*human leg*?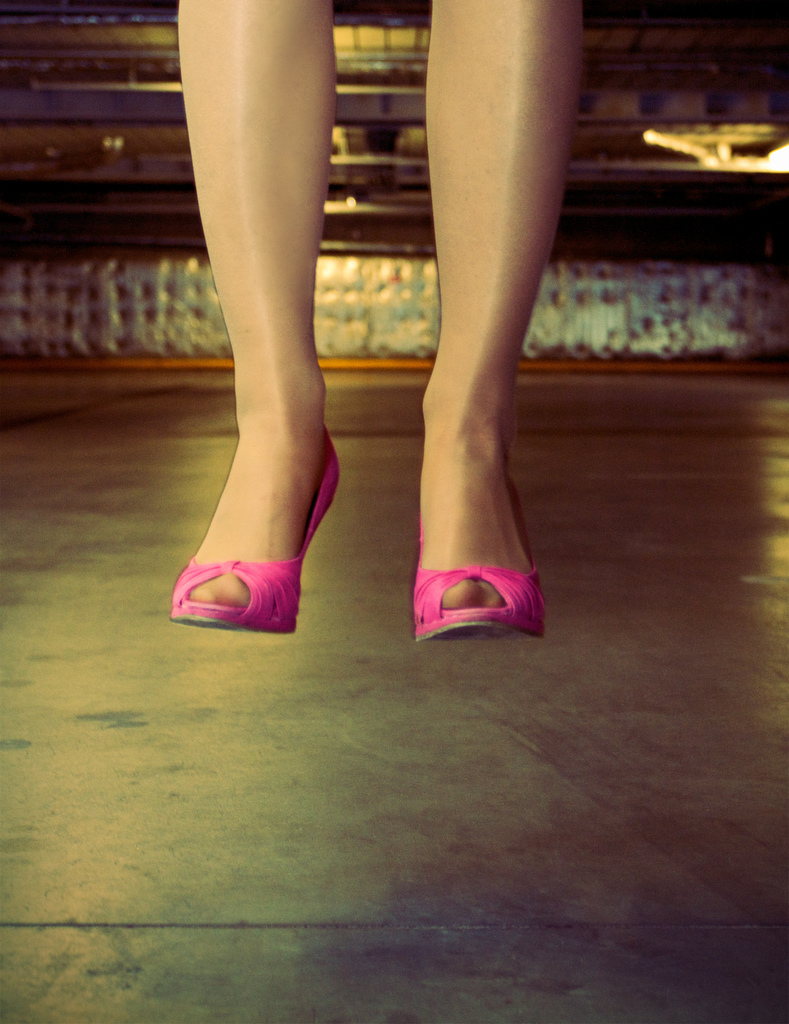
pyautogui.locateOnScreen(418, 5, 580, 636)
